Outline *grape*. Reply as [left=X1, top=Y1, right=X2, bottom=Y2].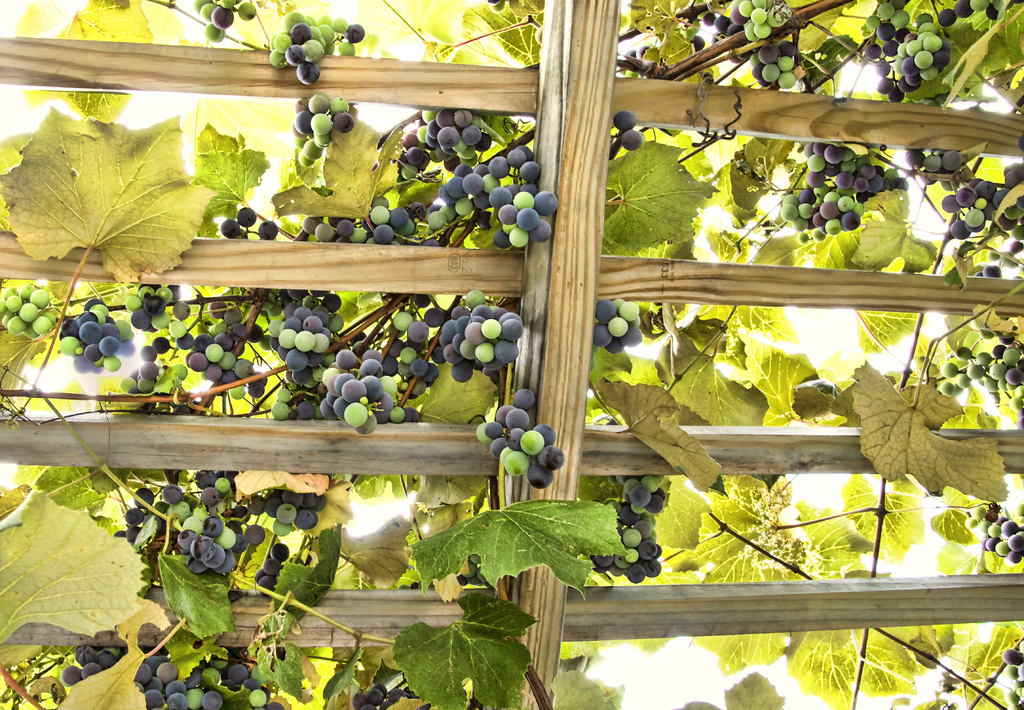
[left=259, top=574, right=278, bottom=598].
